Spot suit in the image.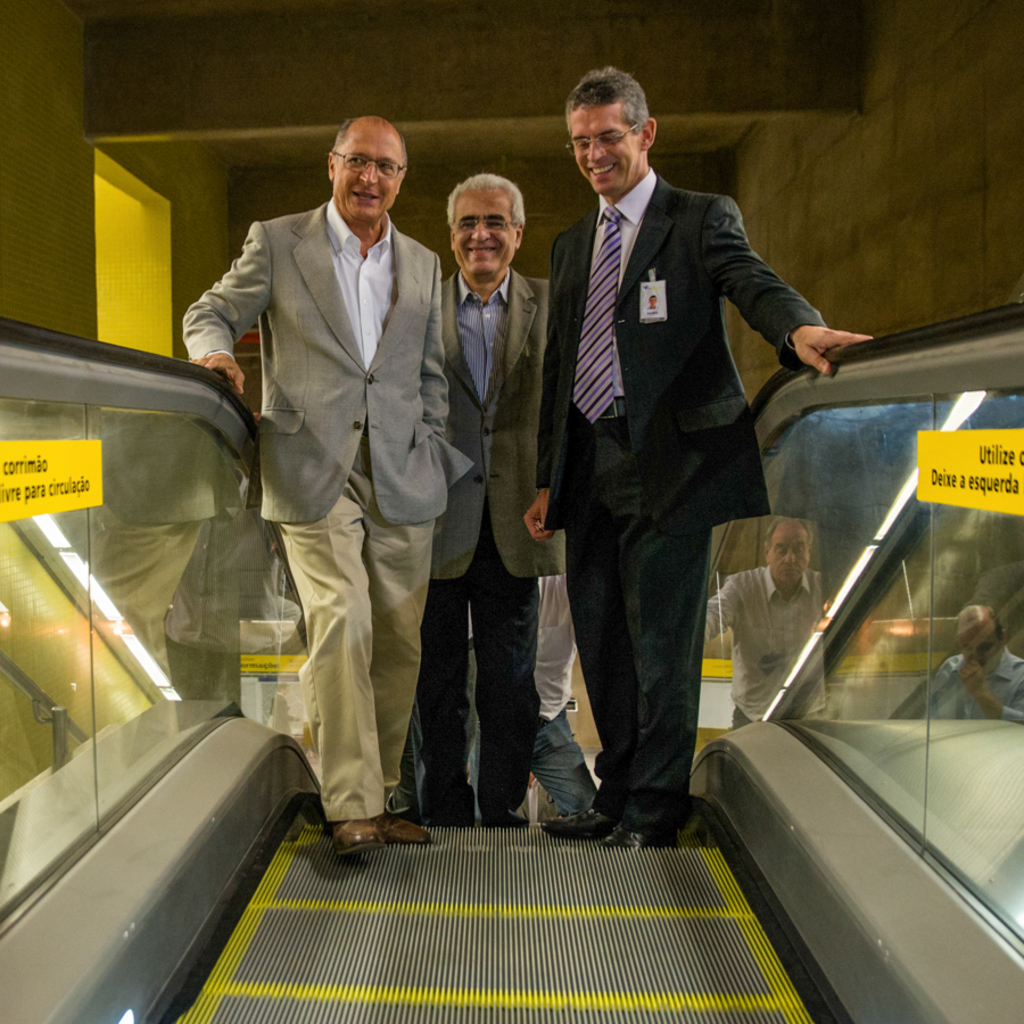
suit found at bbox=(176, 198, 469, 817).
